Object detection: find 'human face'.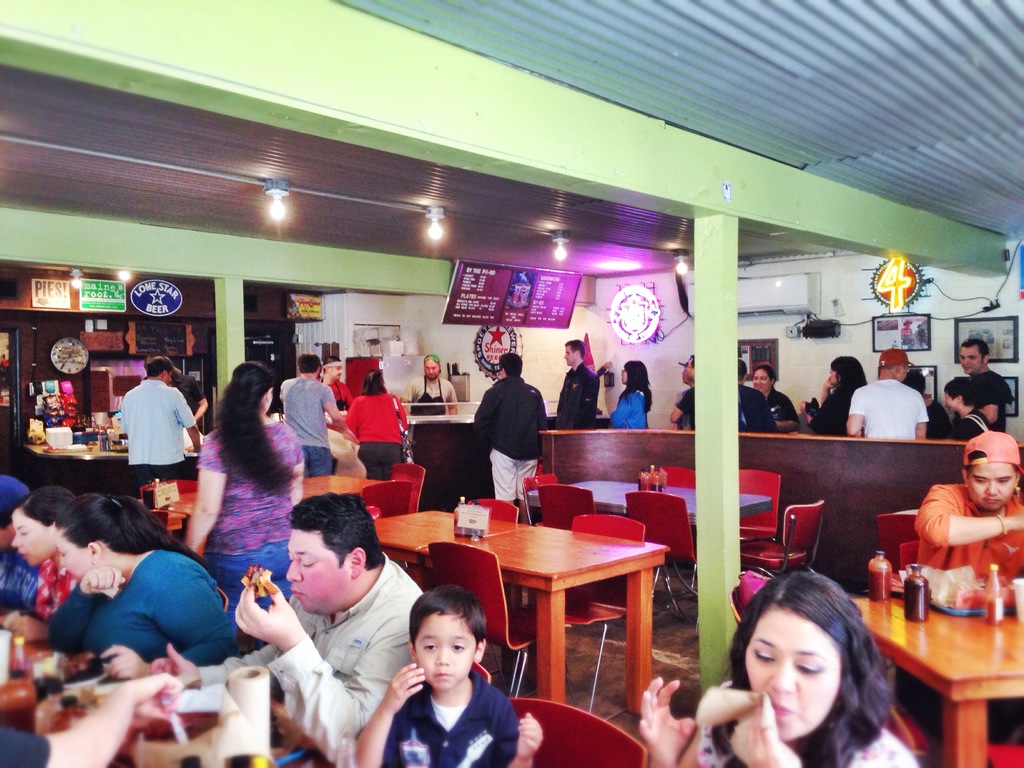
box=[956, 346, 988, 374].
